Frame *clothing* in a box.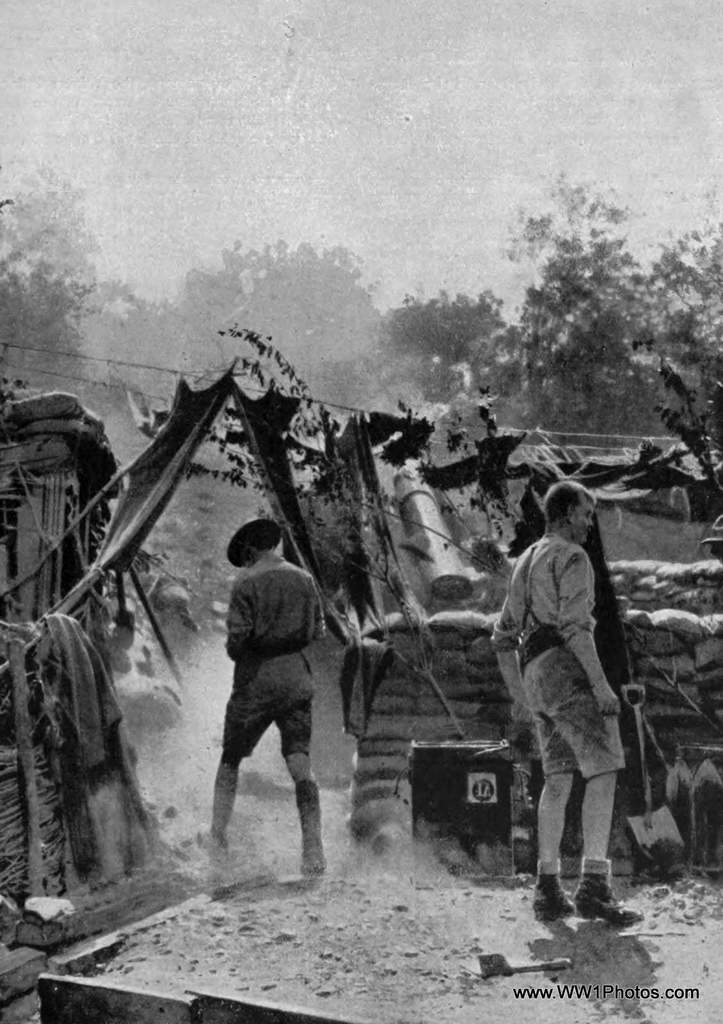
493:531:632:764.
